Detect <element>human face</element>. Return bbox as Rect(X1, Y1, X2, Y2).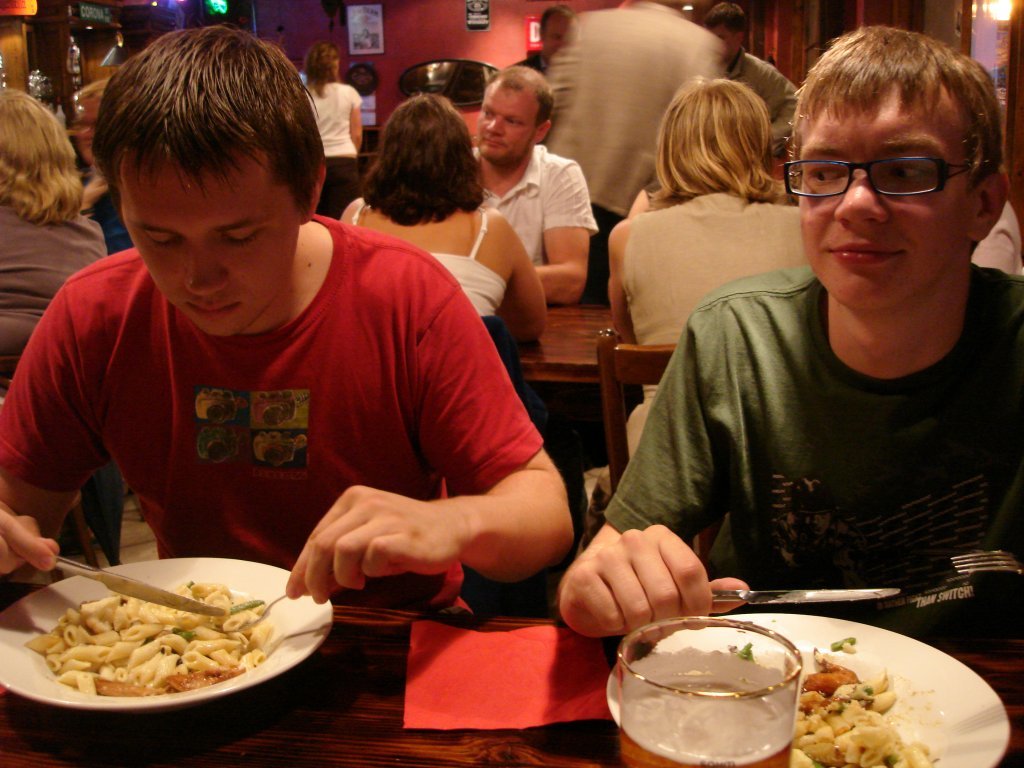
Rect(121, 150, 301, 341).
